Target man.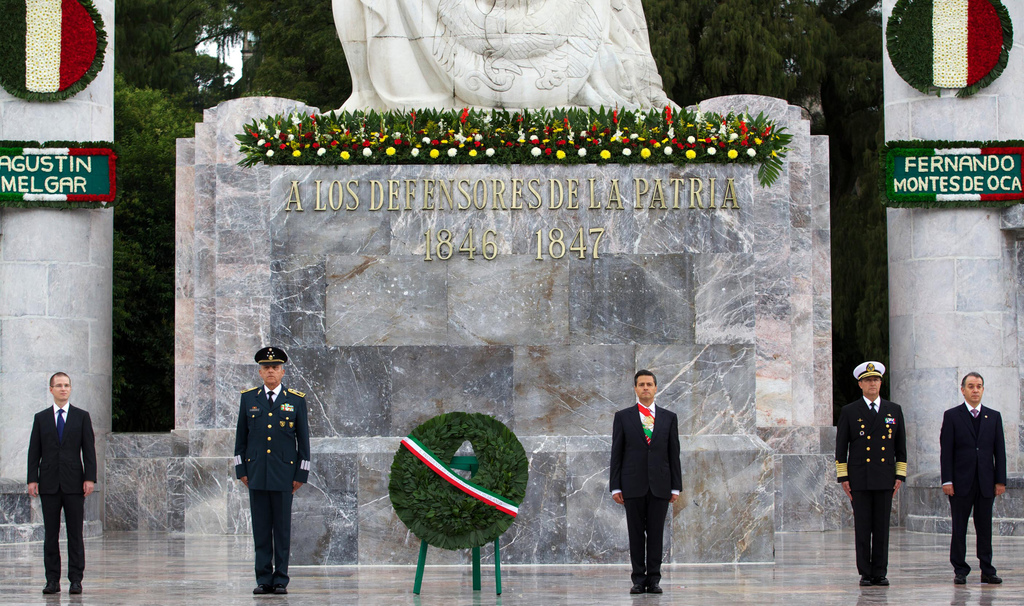
Target region: BBox(834, 360, 904, 586).
